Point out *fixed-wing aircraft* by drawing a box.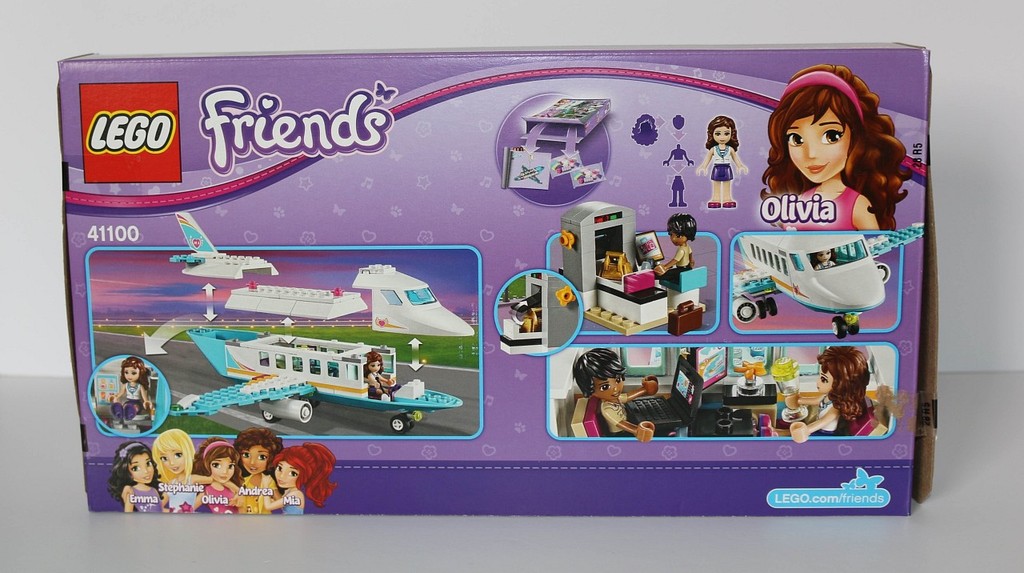
l=96, t=218, r=491, b=440.
